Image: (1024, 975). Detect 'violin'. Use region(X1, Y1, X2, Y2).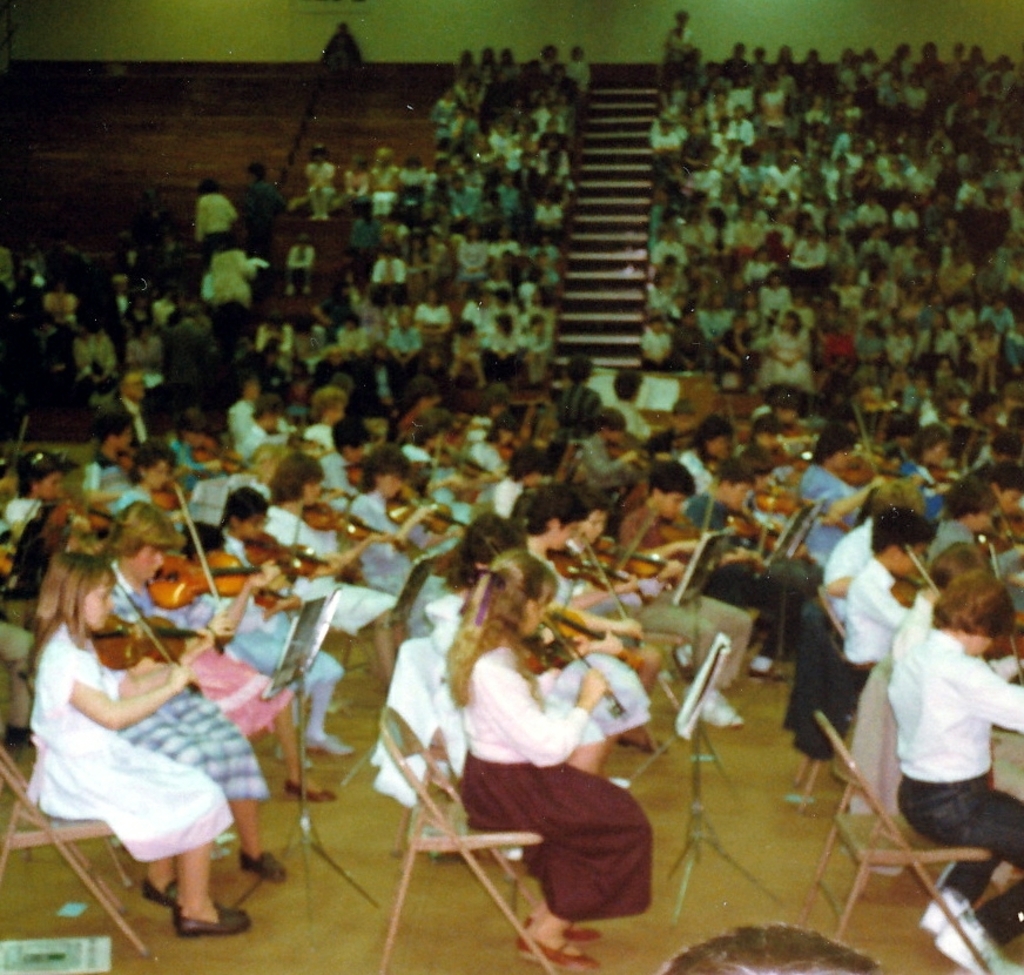
region(836, 403, 935, 506).
